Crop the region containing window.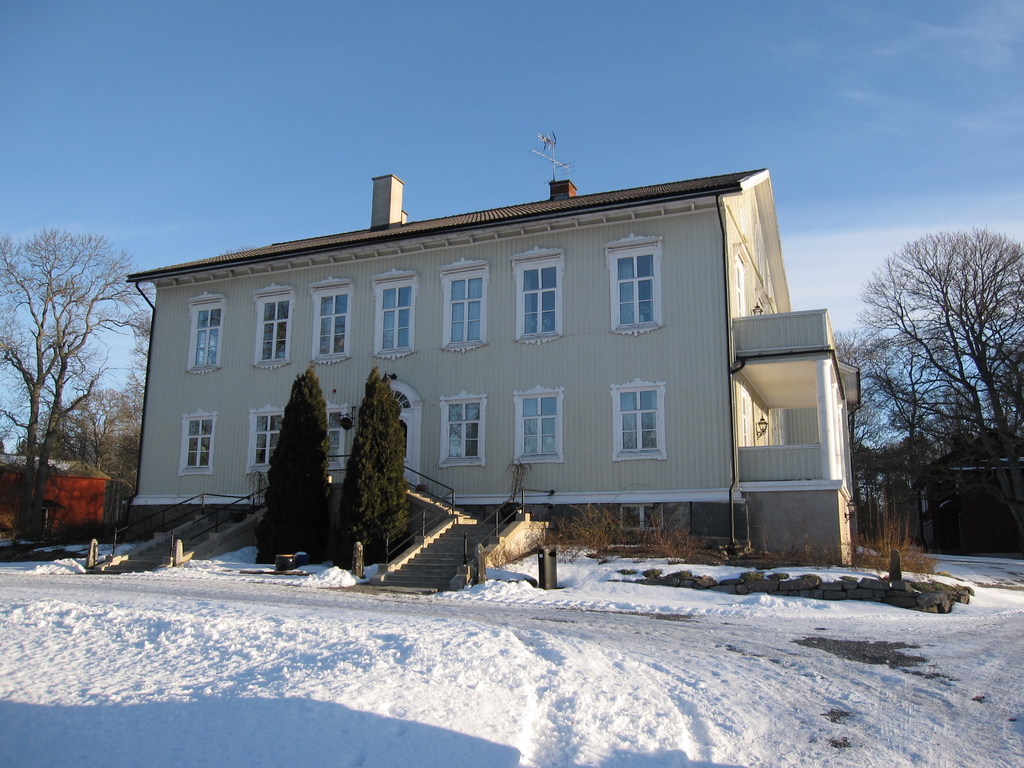
Crop region: [181, 289, 228, 376].
